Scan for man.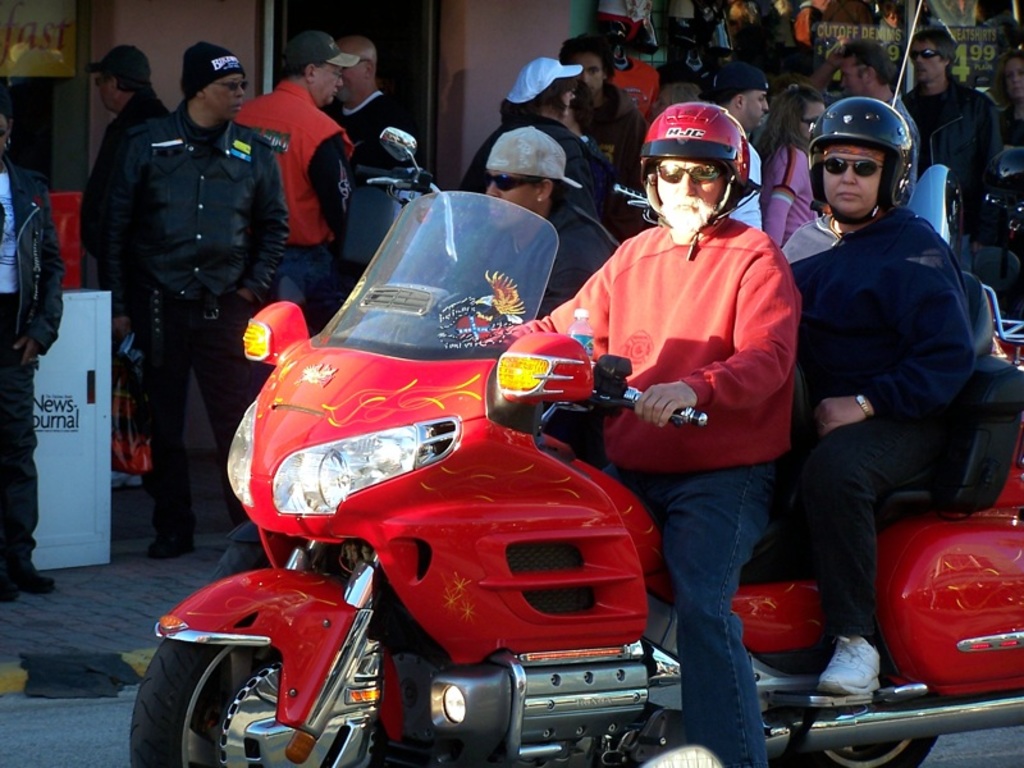
Scan result: (783,102,983,707).
